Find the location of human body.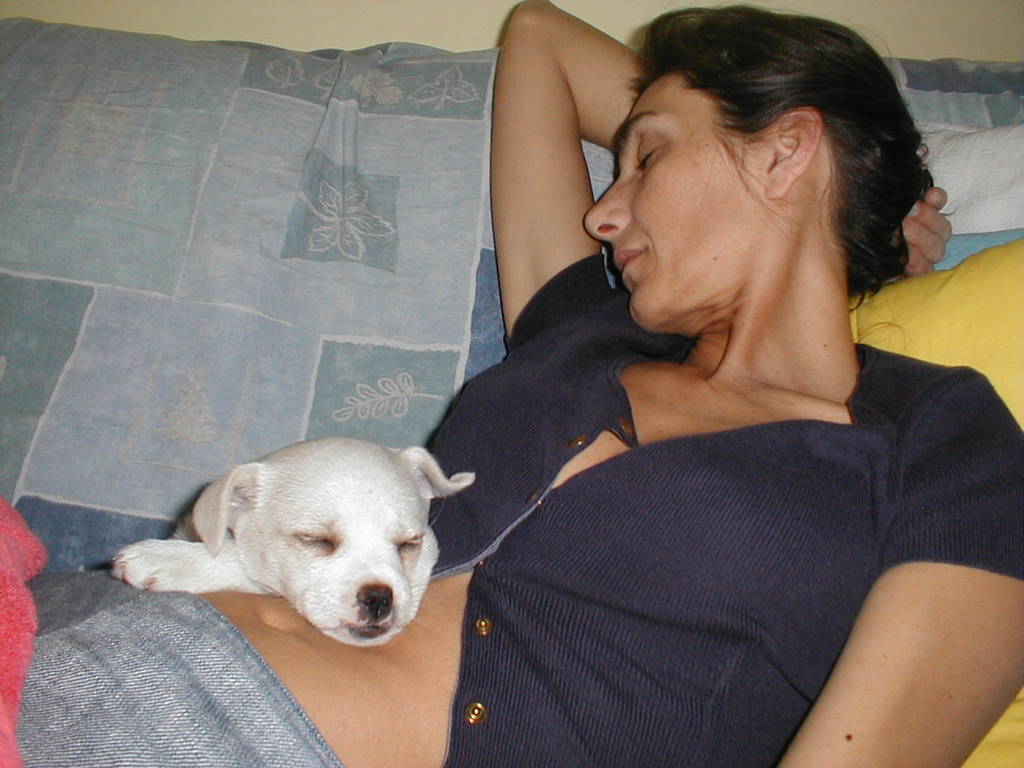
Location: x1=206 y1=54 x2=934 y2=757.
